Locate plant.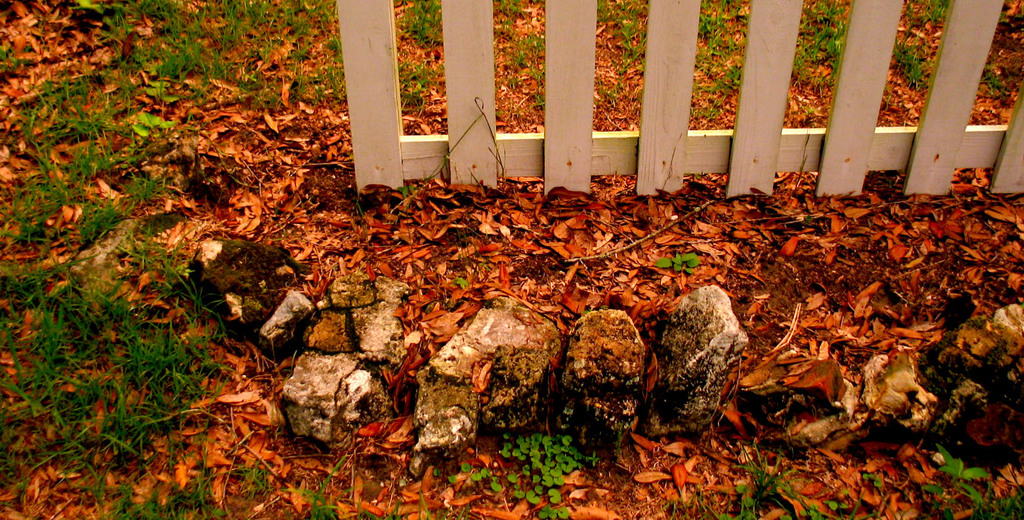
Bounding box: bbox(978, 69, 1013, 102).
